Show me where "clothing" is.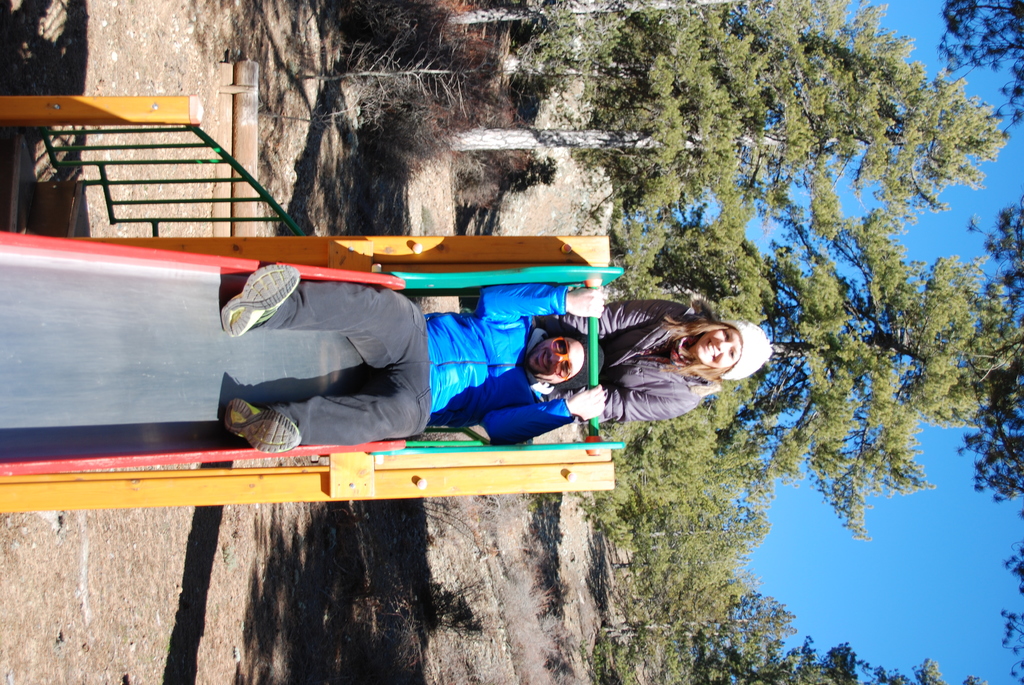
"clothing" is at left=431, top=285, right=569, bottom=443.
